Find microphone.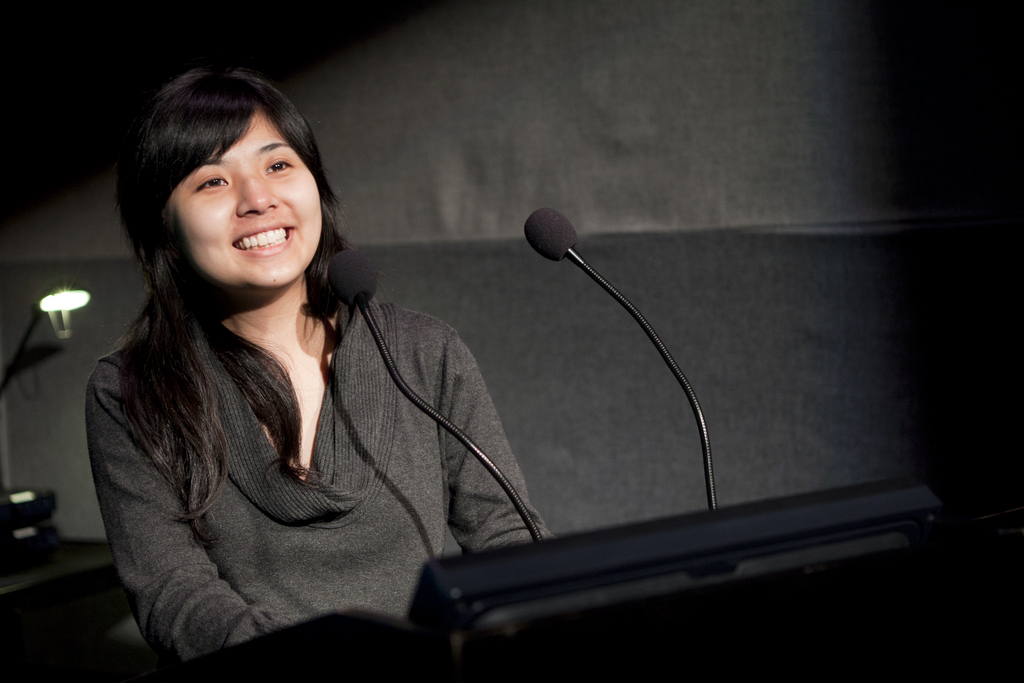
(left=508, top=213, right=607, bottom=281).
